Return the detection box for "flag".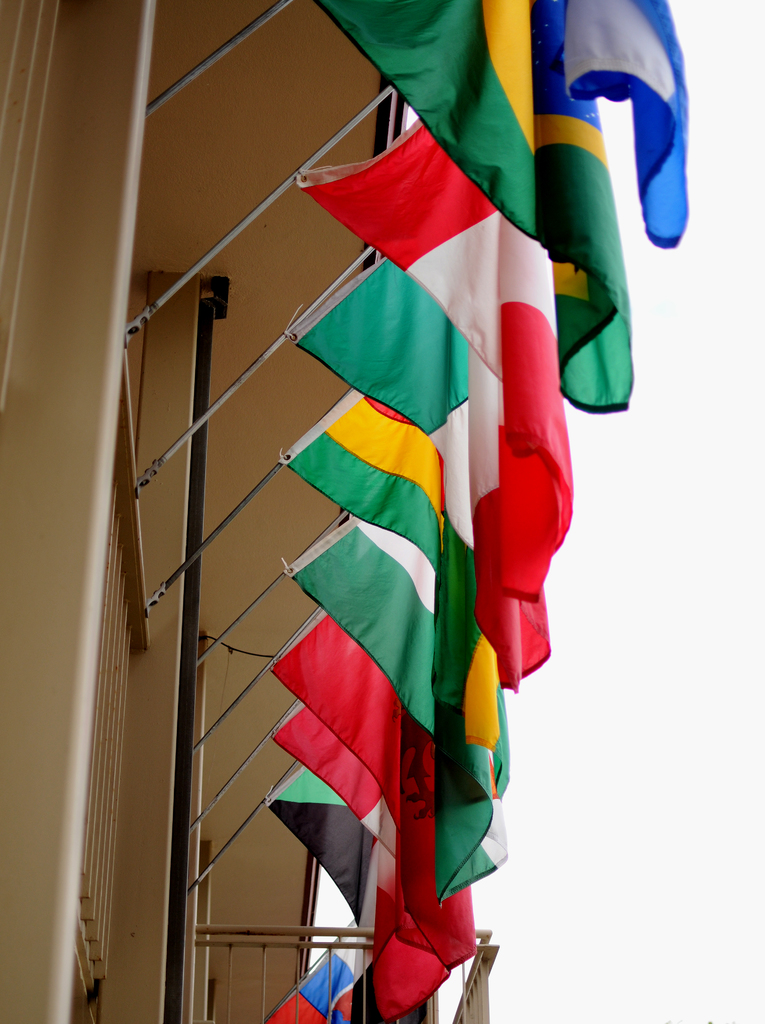
[423,398,514,908].
